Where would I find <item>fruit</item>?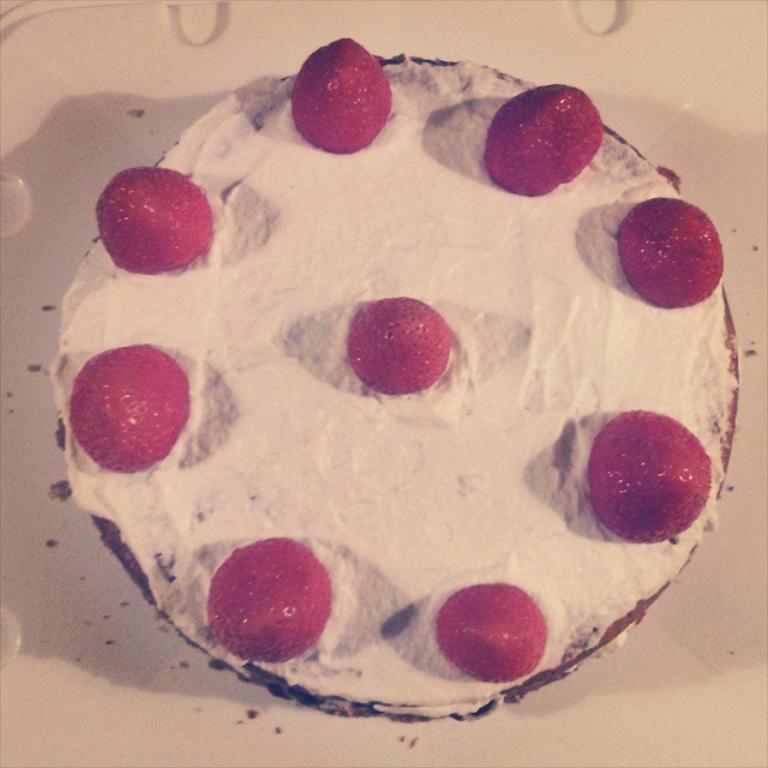
At 484/84/605/197.
